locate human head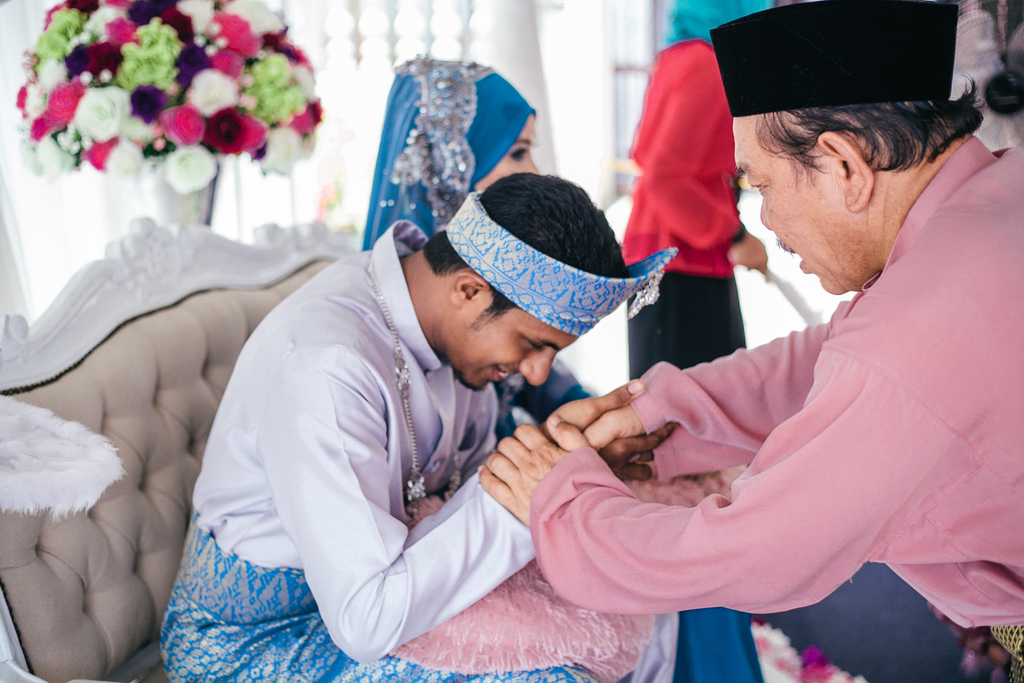
left=732, top=0, right=967, bottom=296
